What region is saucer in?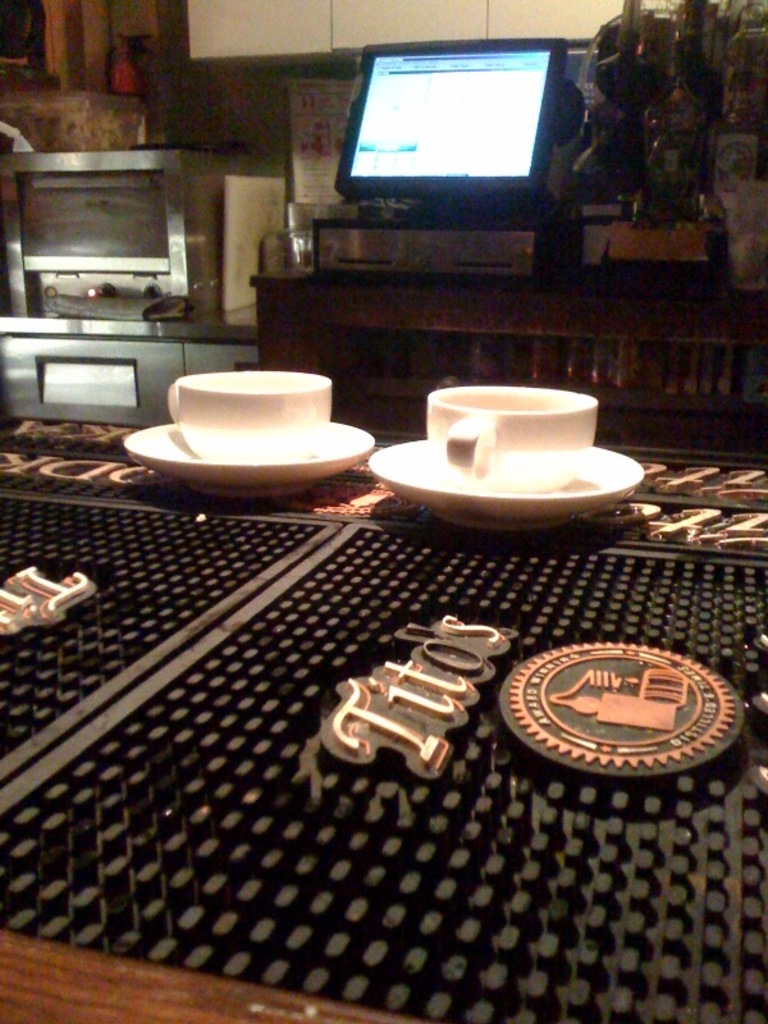
crop(369, 439, 636, 531).
